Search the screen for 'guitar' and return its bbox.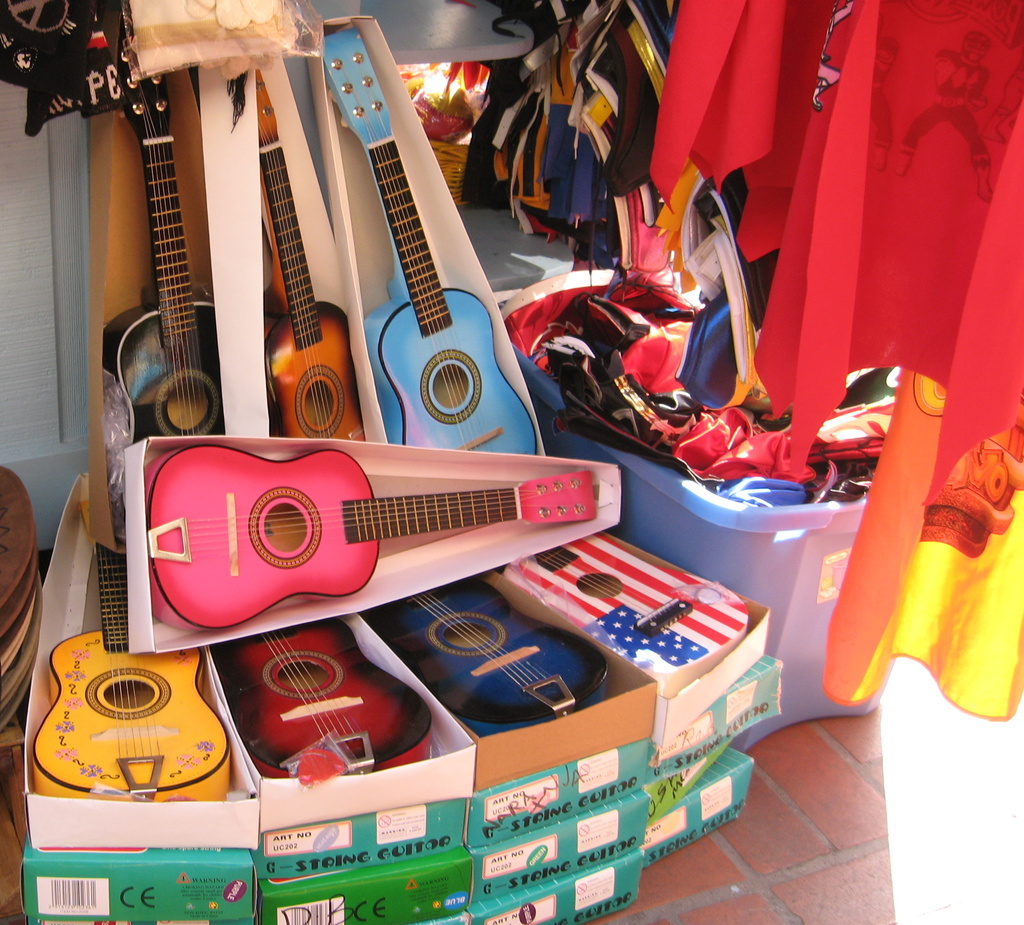
Found: [85, 33, 240, 518].
